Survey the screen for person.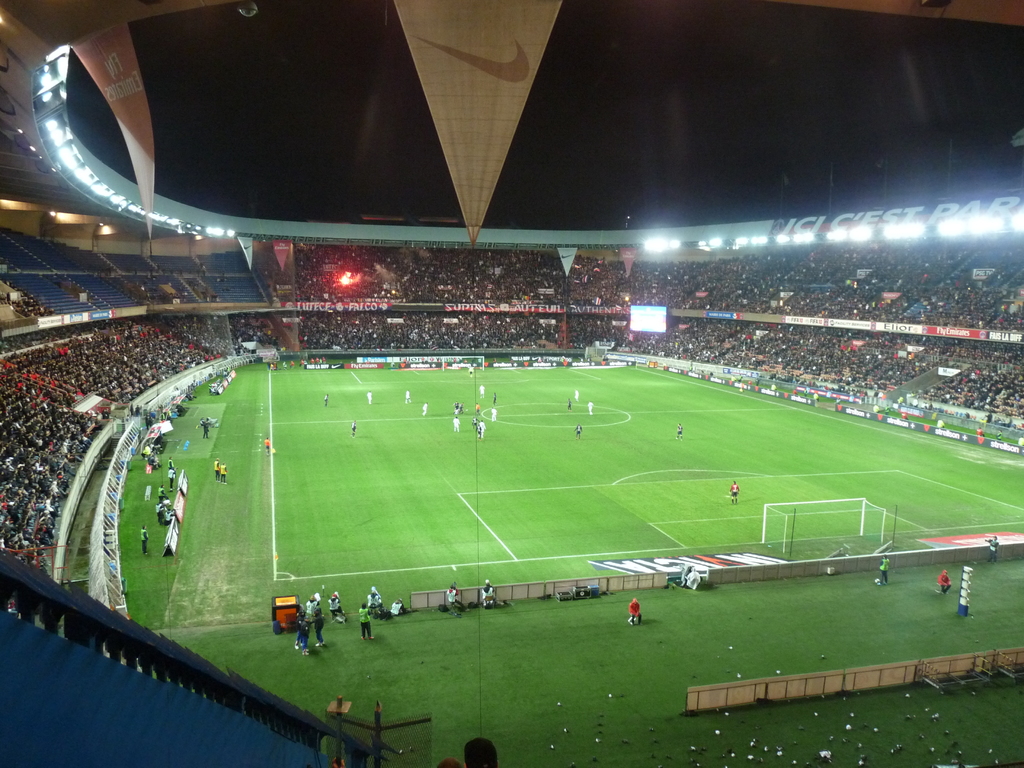
Survey found: rect(463, 738, 502, 767).
